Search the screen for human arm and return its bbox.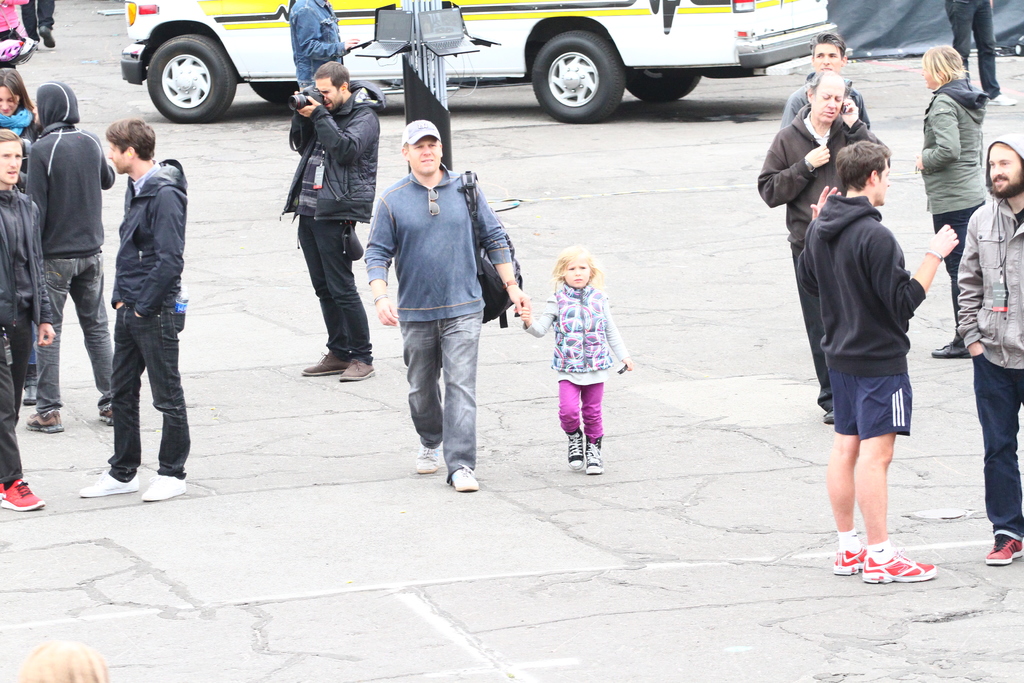
Found: box=[364, 195, 396, 324].
